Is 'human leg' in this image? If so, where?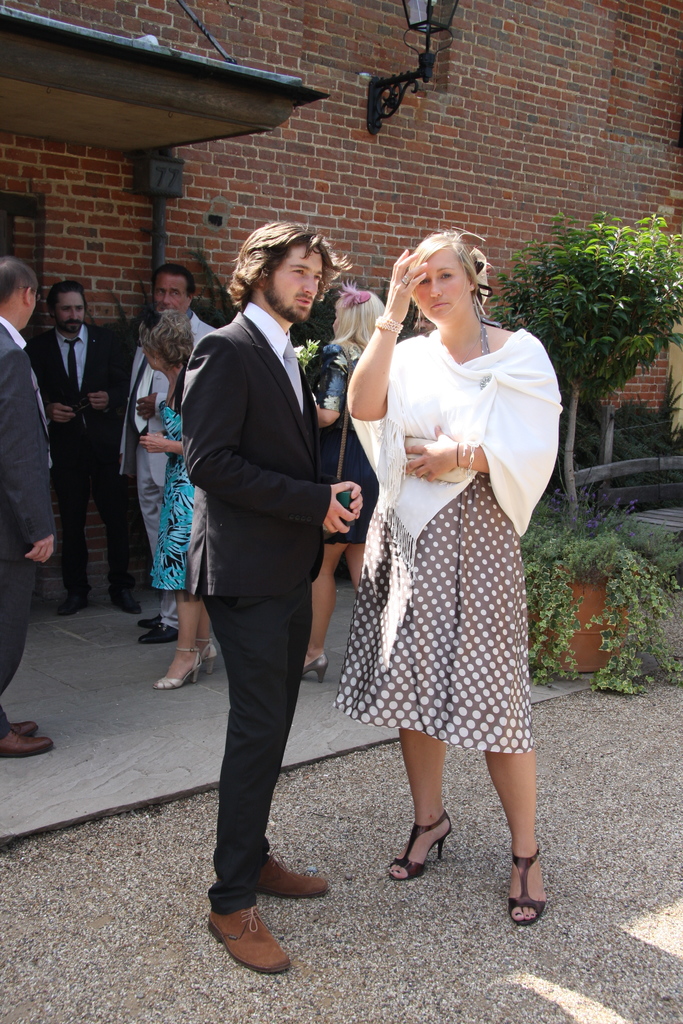
Yes, at l=485, t=753, r=548, b=929.
